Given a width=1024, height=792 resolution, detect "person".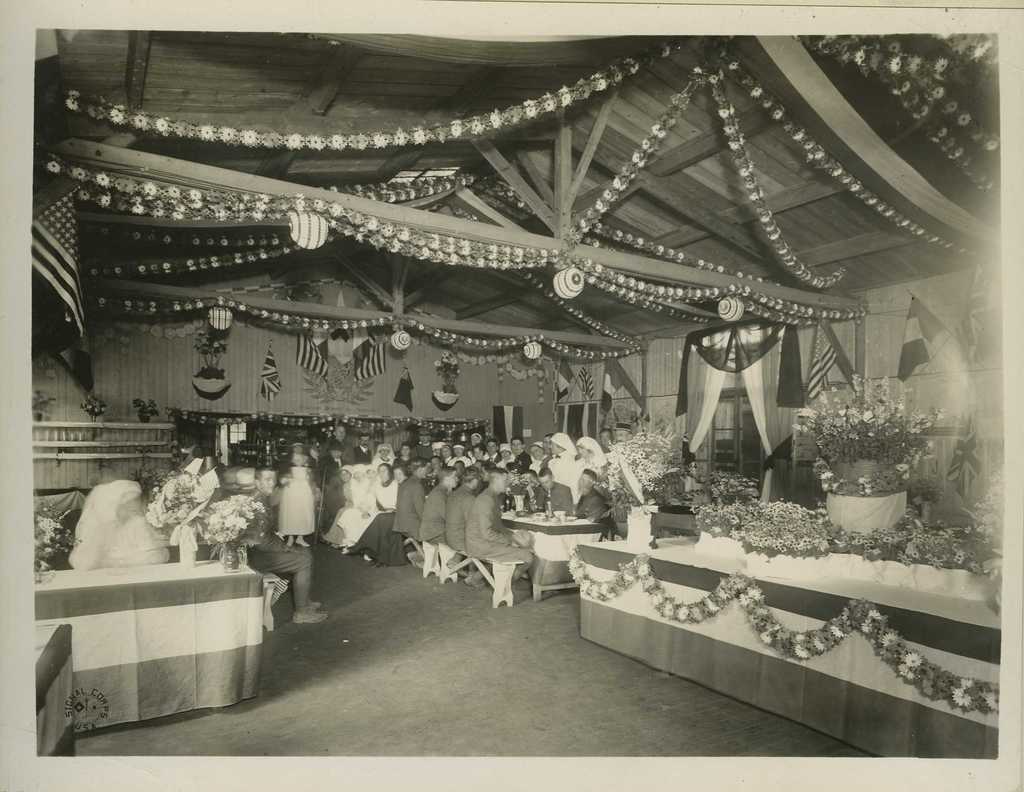
region(276, 441, 323, 548).
